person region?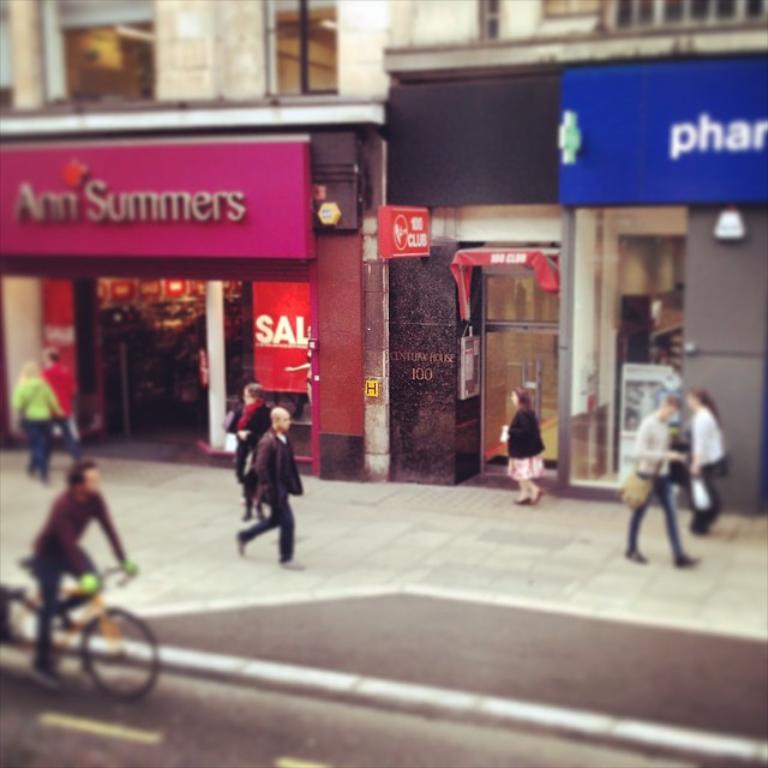
[624, 395, 700, 571]
